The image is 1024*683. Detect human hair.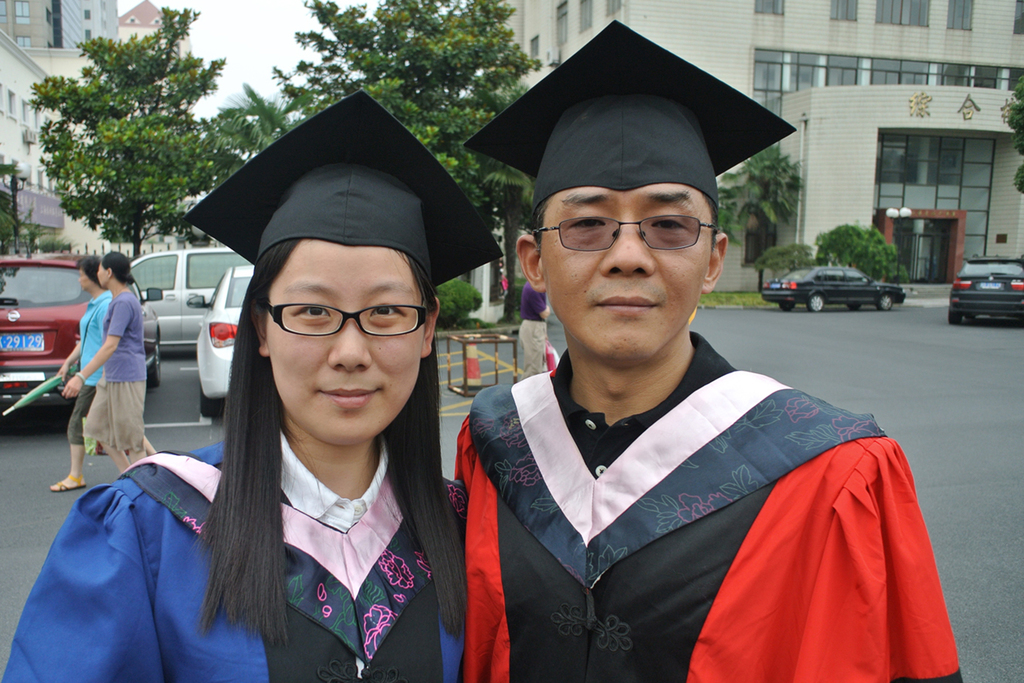
Detection: [left=103, top=249, right=135, bottom=288].
